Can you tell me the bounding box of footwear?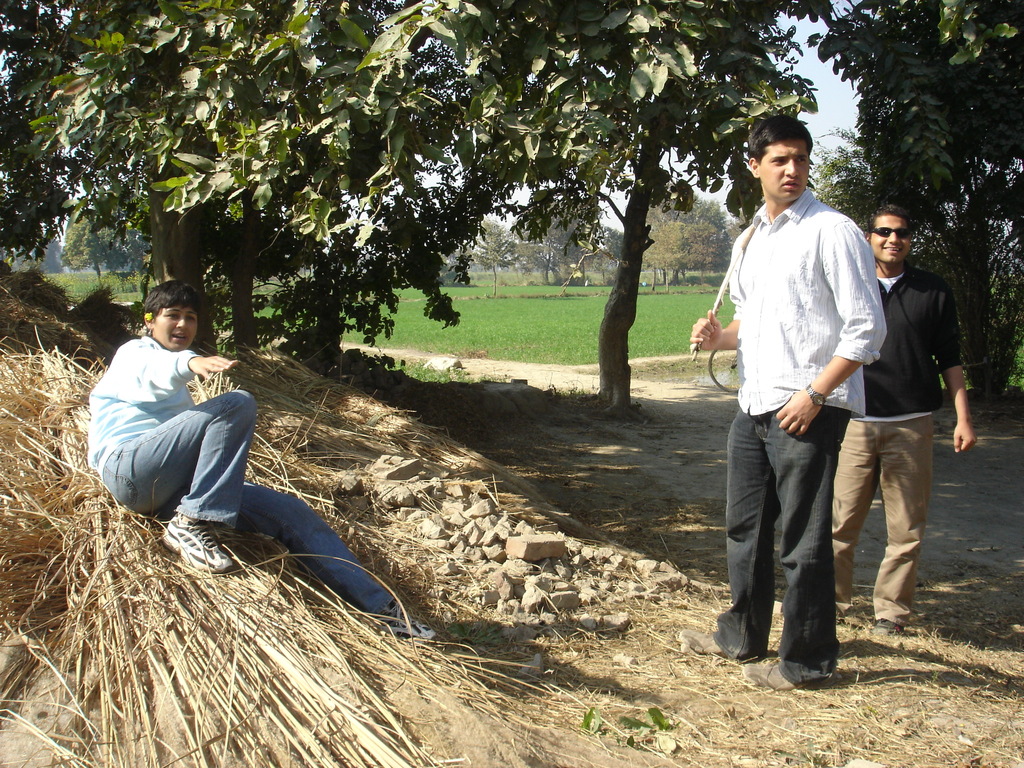
Rect(878, 624, 906, 632).
